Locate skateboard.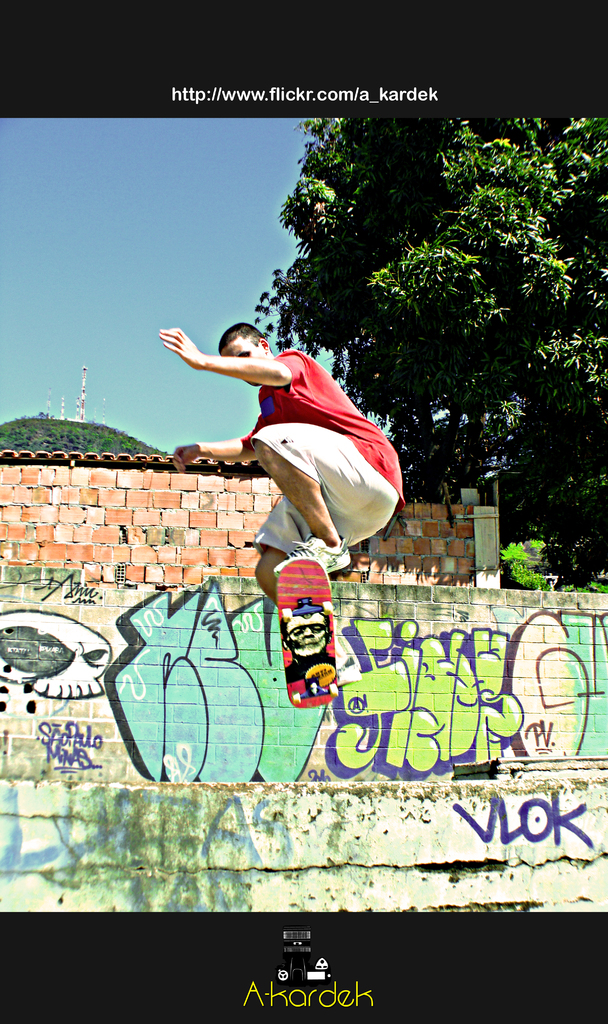
Bounding box: 247, 556, 337, 723.
